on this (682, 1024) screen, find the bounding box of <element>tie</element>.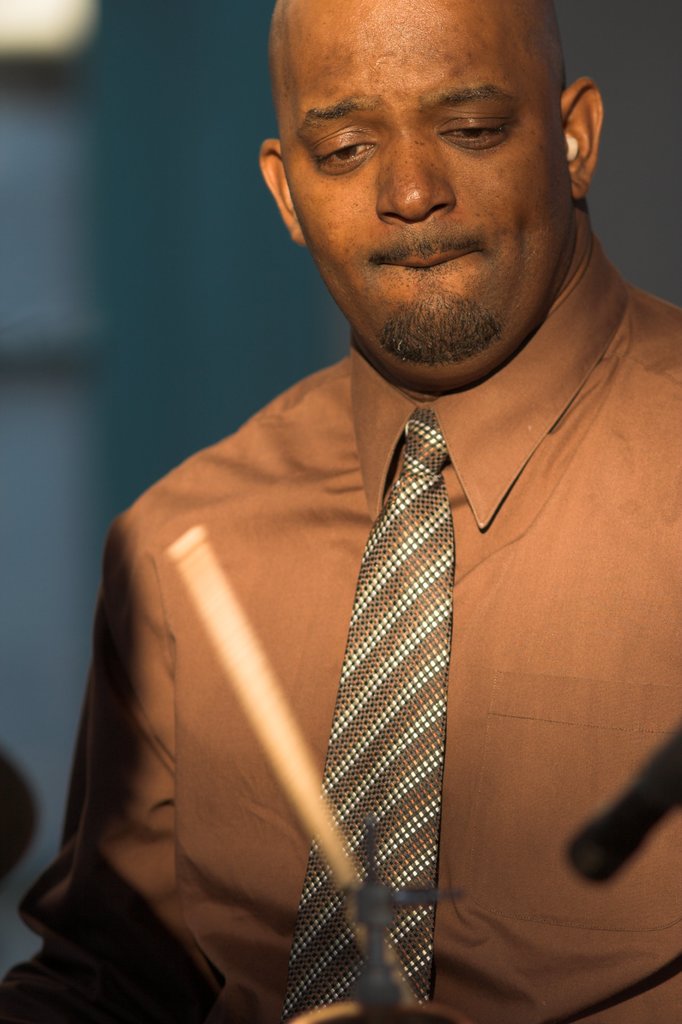
Bounding box: bbox(287, 407, 450, 1023).
